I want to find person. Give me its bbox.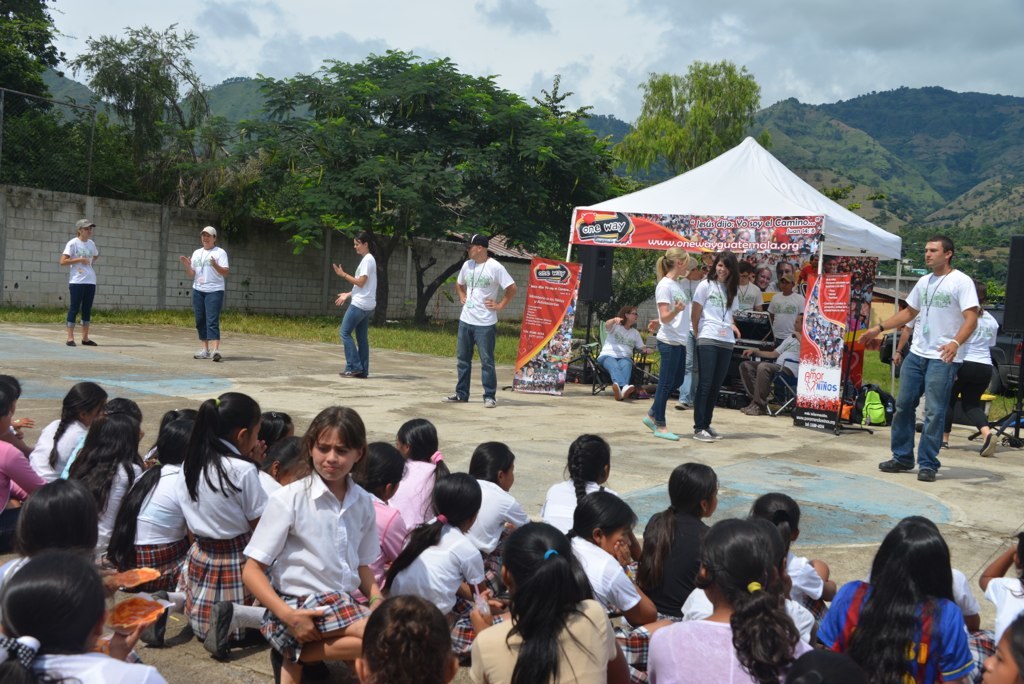
(814, 514, 975, 683).
